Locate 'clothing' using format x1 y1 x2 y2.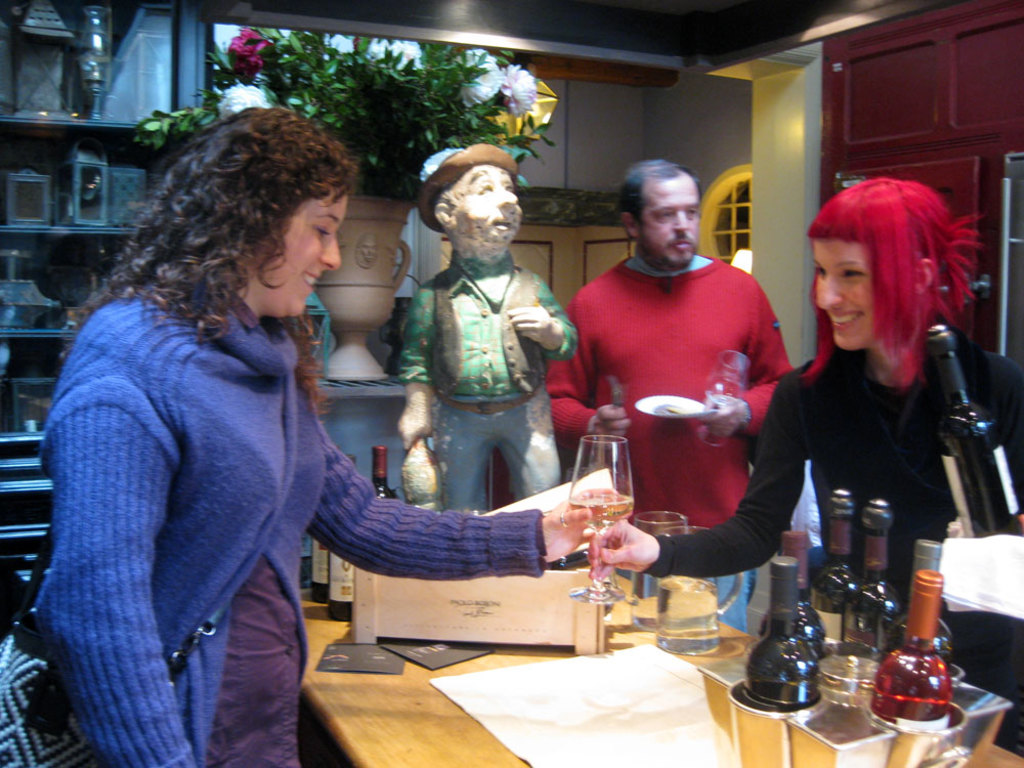
13 249 543 767.
